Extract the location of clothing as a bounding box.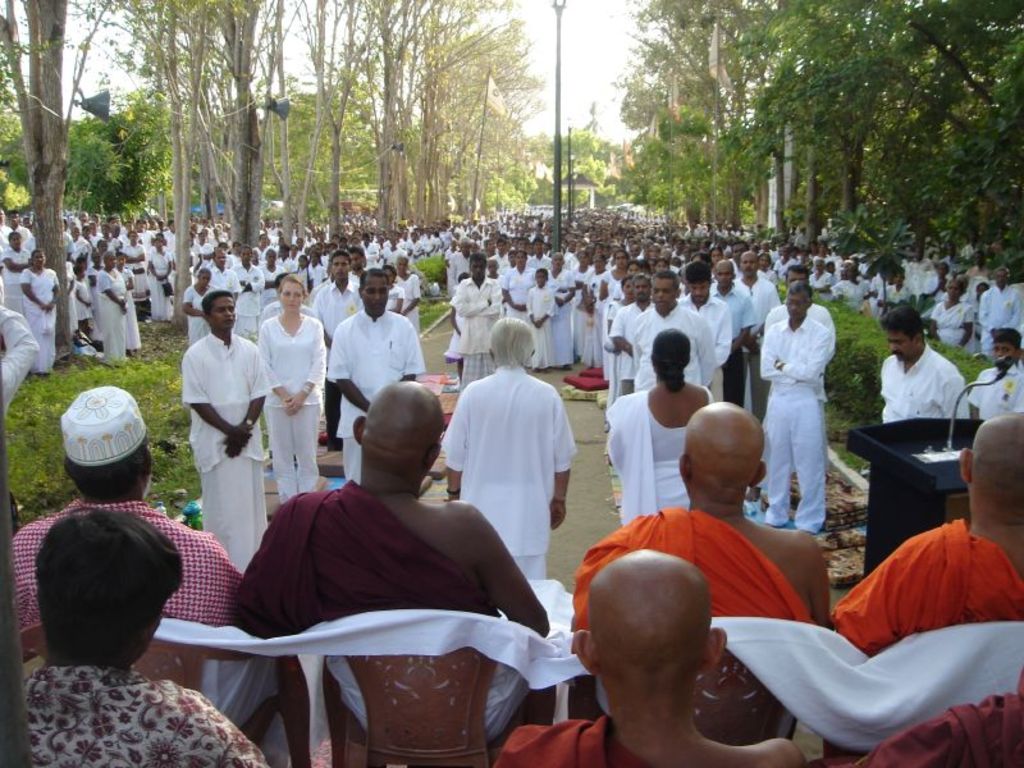
940, 311, 975, 340.
